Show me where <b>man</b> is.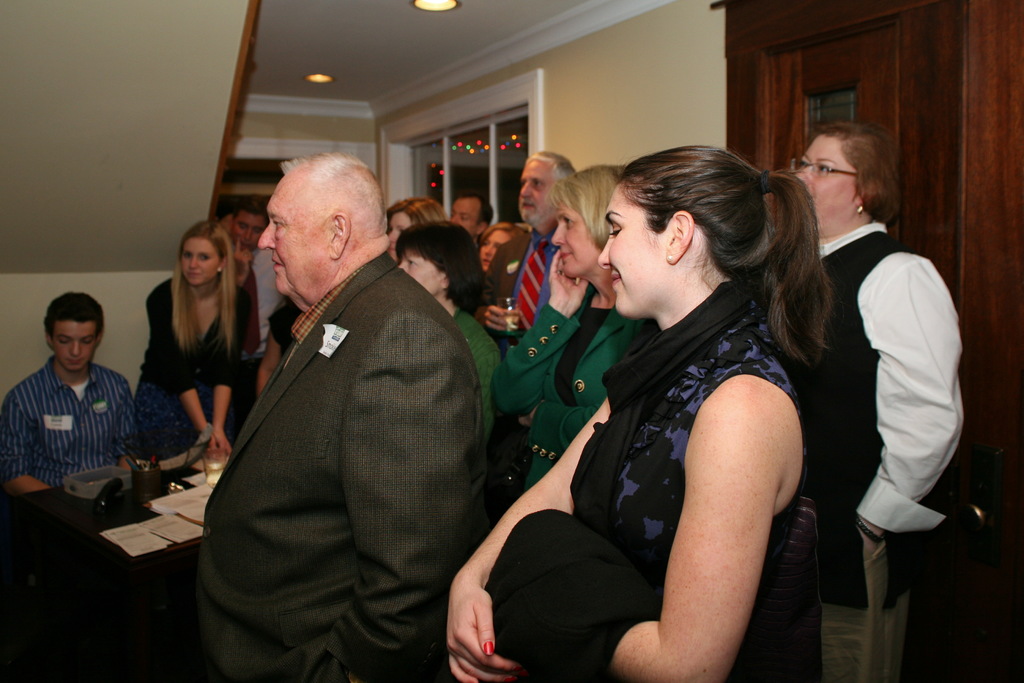
<b>man</b> is at pyautogui.locateOnScreen(228, 198, 288, 436).
